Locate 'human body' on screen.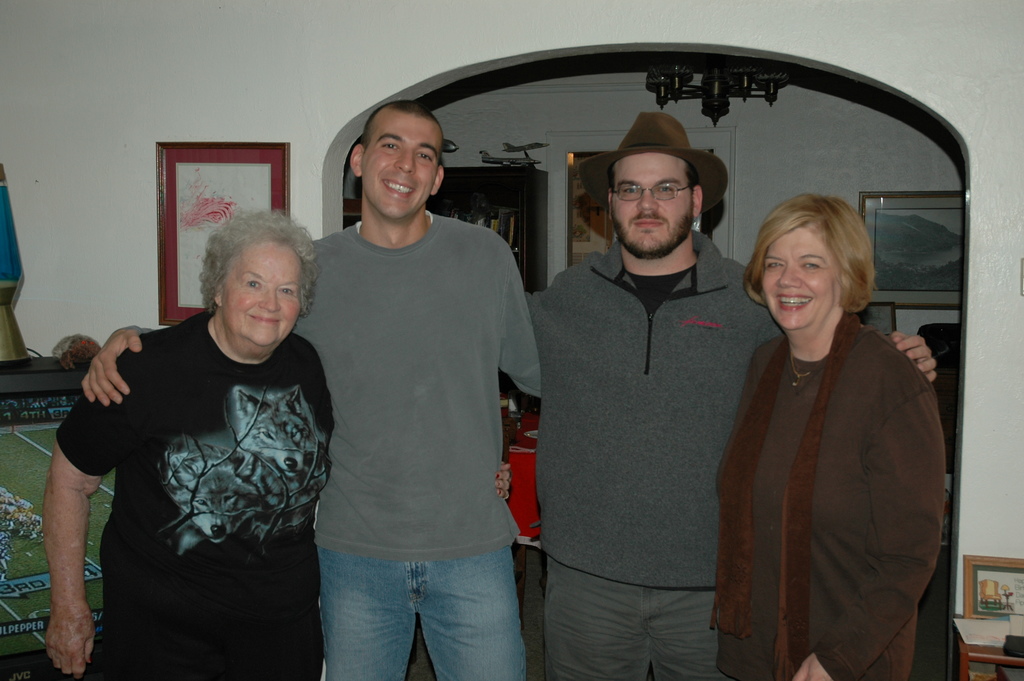
On screen at BBox(89, 209, 544, 680).
